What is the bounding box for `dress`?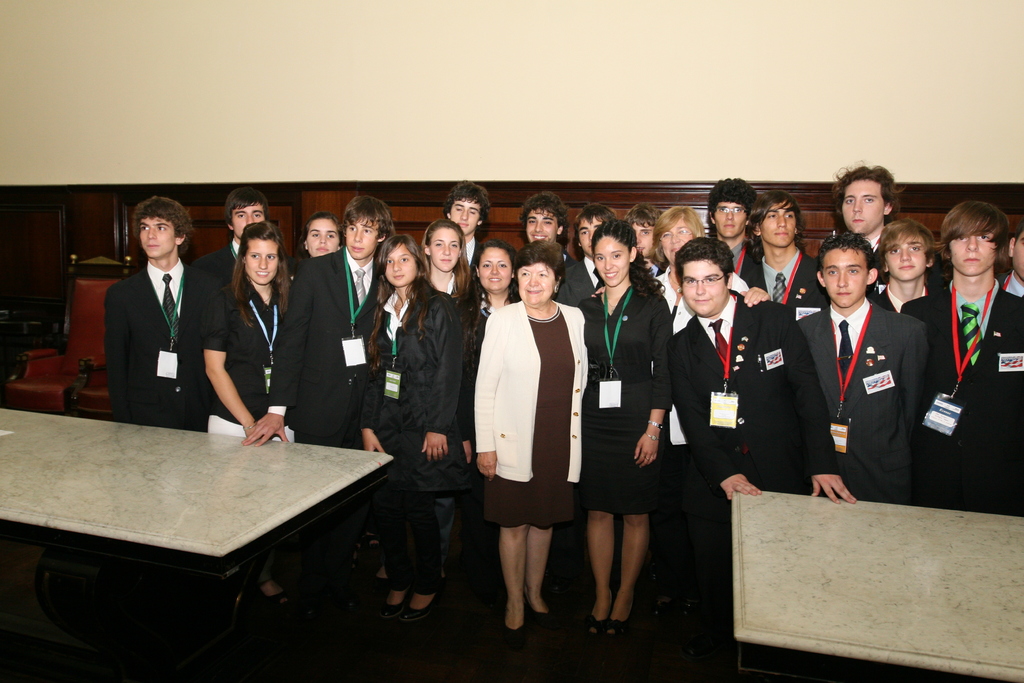
[483,303,580,525].
